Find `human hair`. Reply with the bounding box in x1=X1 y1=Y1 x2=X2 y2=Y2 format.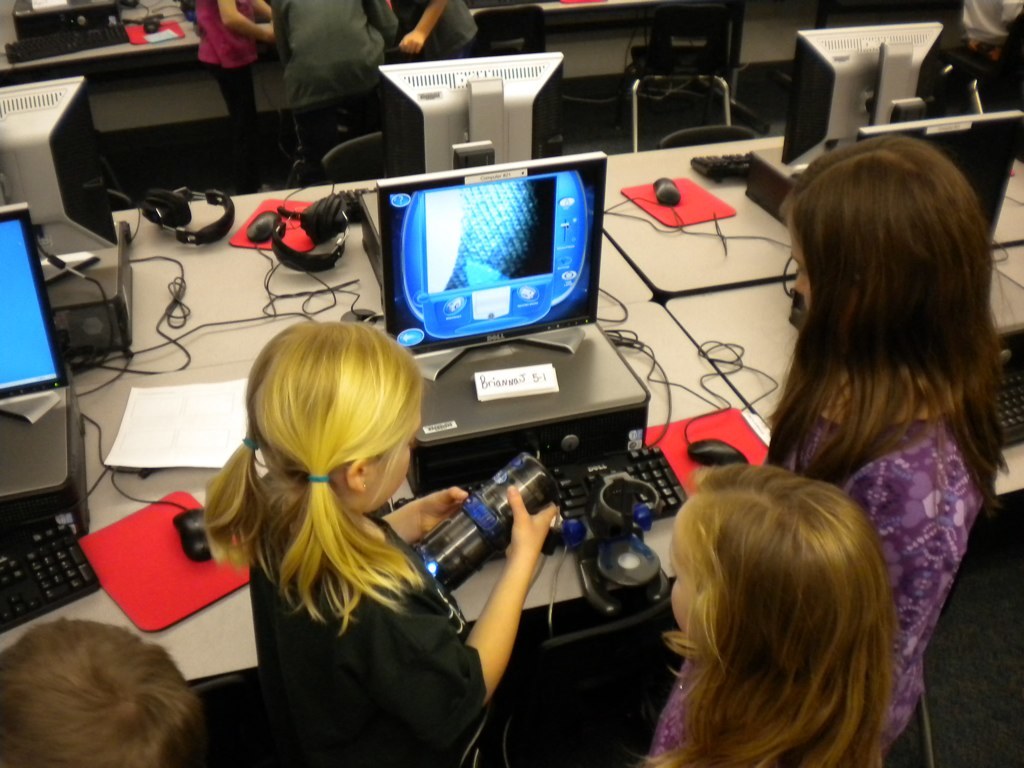
x1=238 y1=313 x2=412 y2=528.
